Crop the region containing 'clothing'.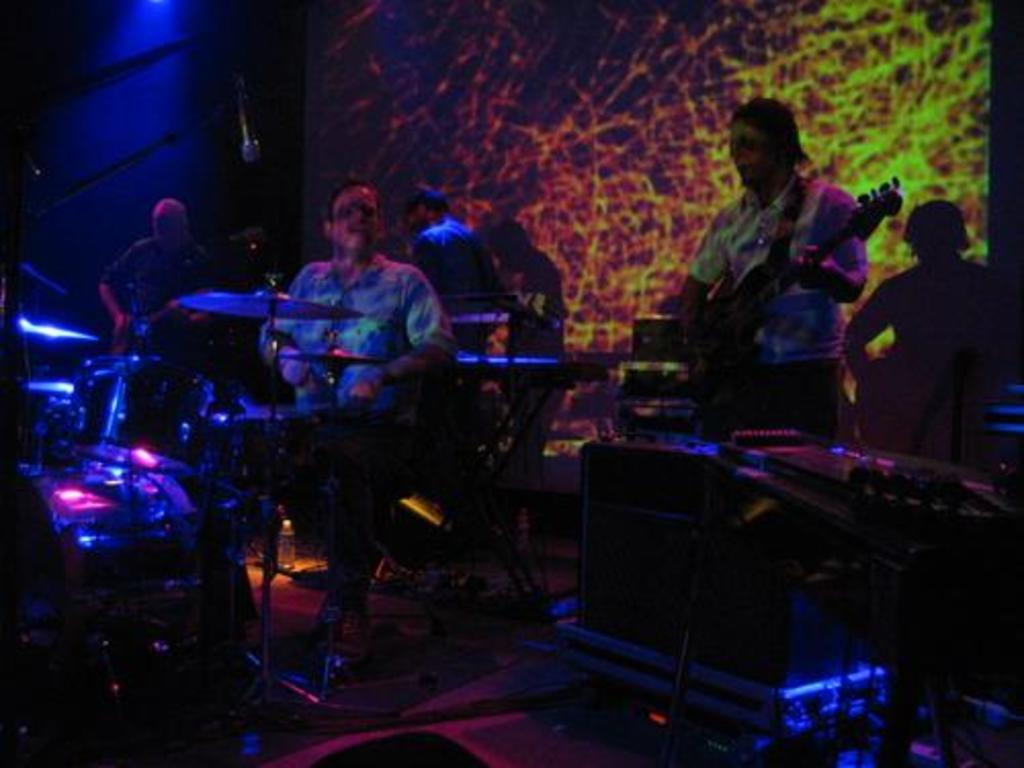
Crop region: {"x1": 106, "y1": 233, "x2": 201, "y2": 338}.
